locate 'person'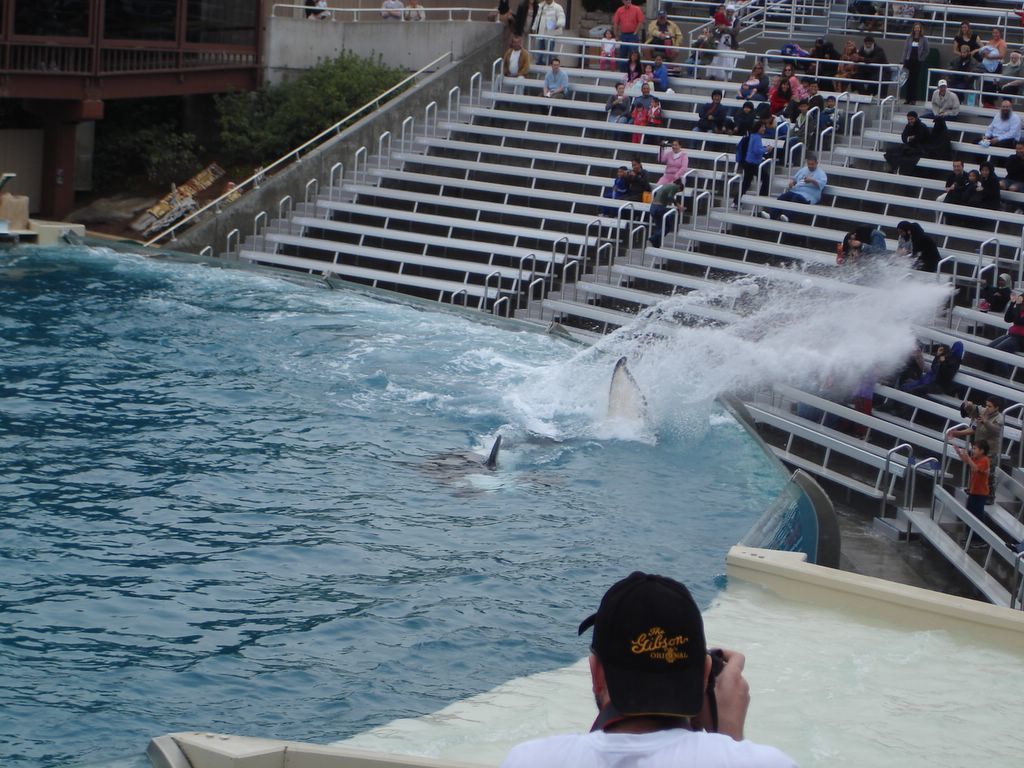
region(504, 575, 804, 767)
